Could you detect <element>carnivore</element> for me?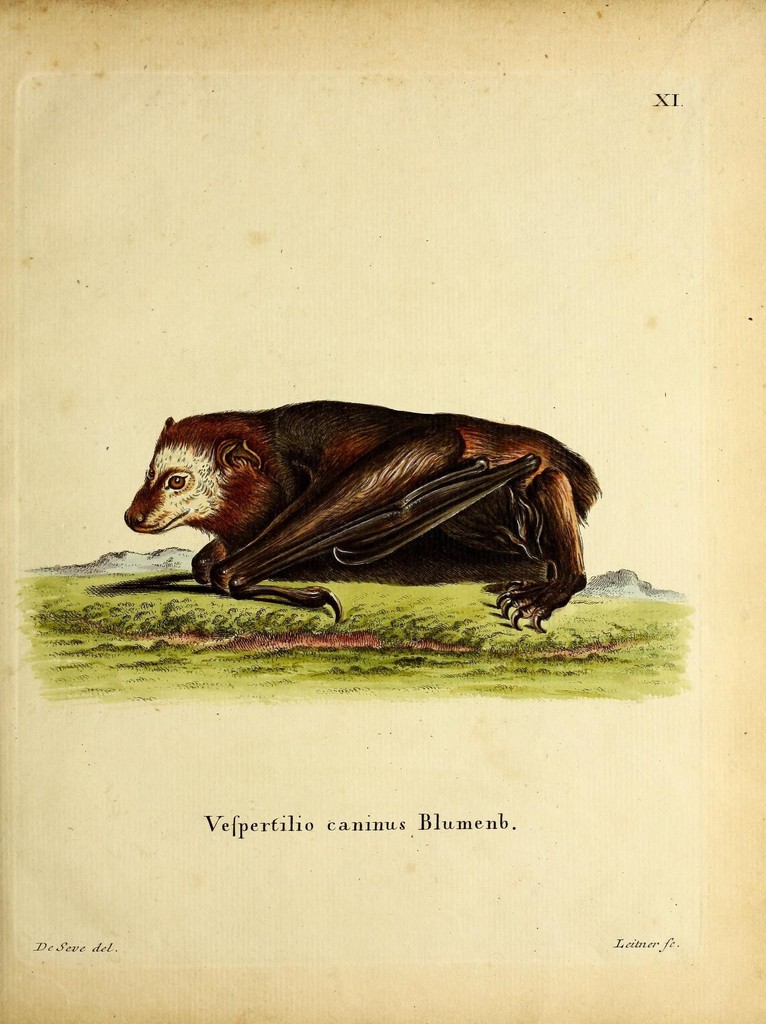
Detection result: crop(120, 374, 595, 623).
